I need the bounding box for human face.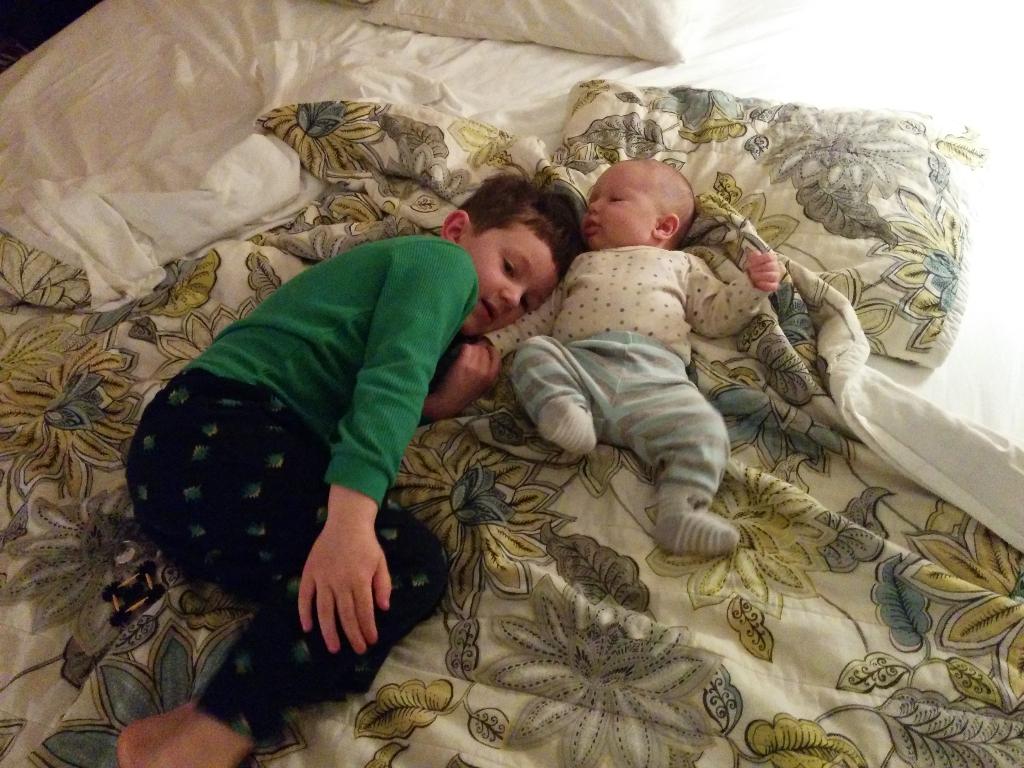
Here it is: <box>579,163,655,250</box>.
